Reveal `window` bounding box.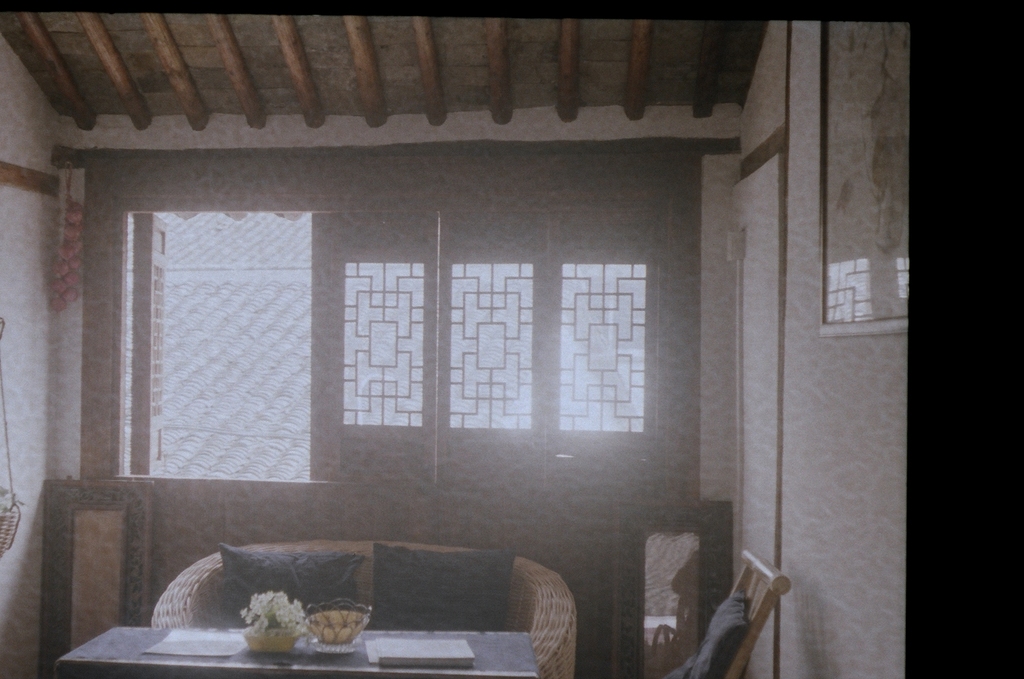
Revealed: crop(318, 189, 684, 471).
